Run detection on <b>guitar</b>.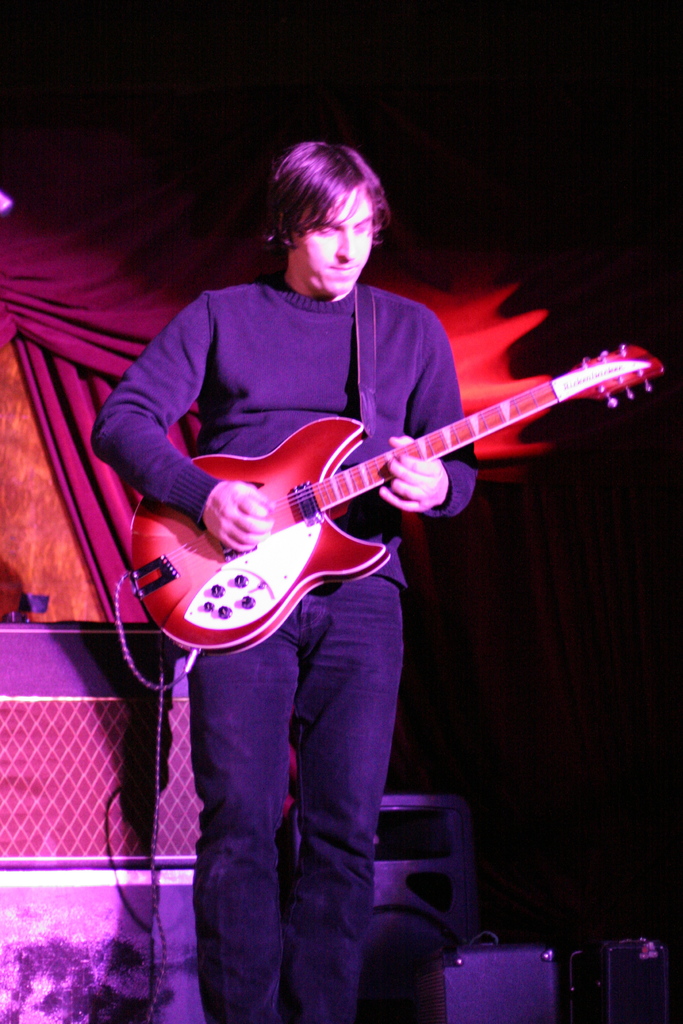
Result: l=131, t=337, r=666, b=659.
